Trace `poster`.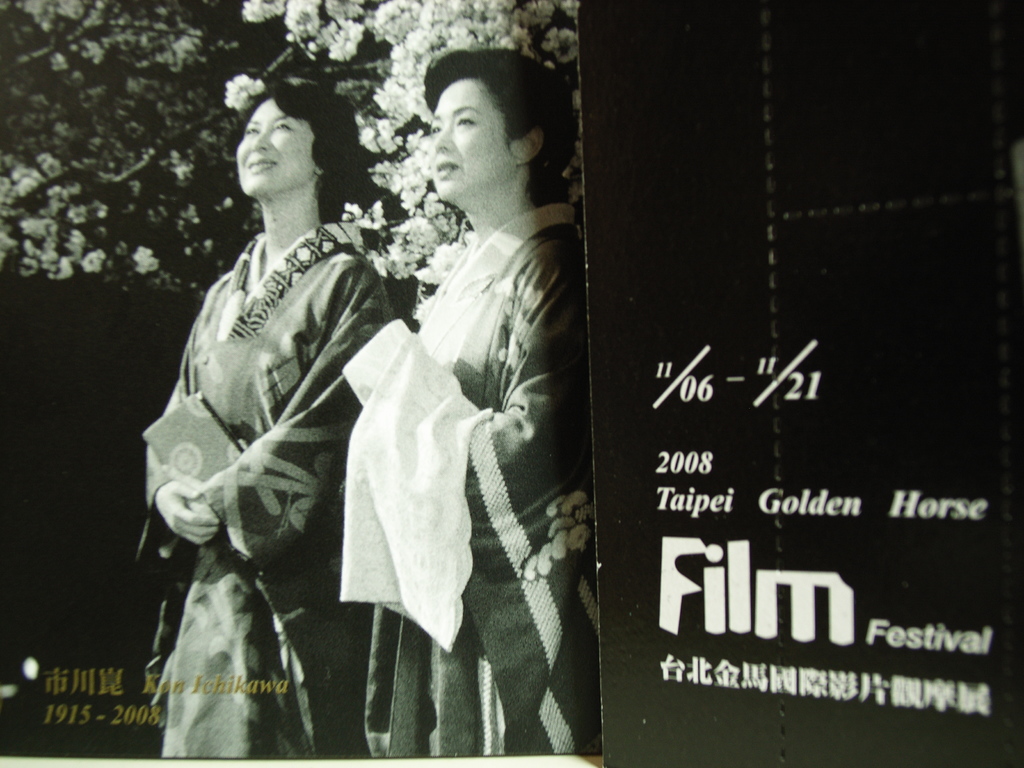
Traced to 0:0:607:760.
